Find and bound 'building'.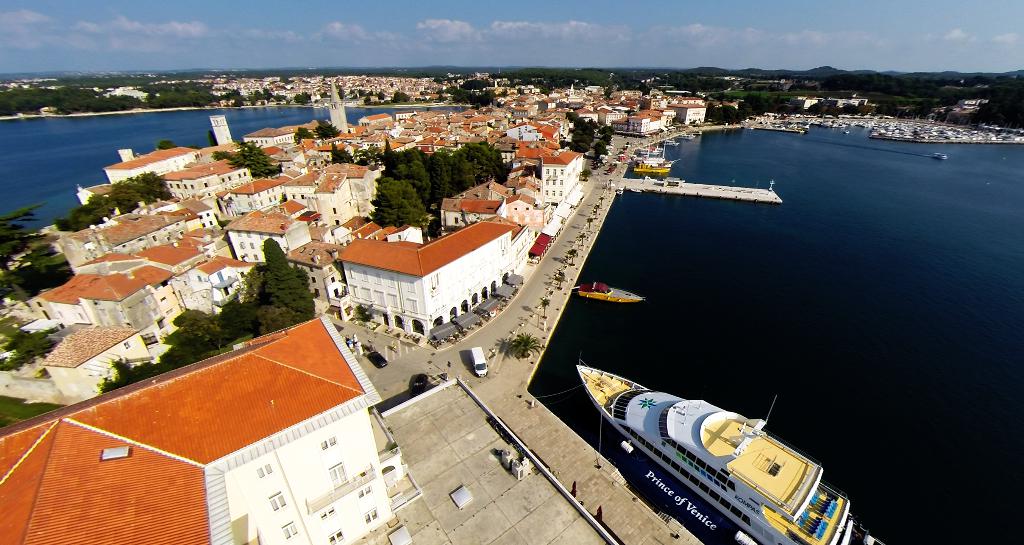
Bound: <region>108, 148, 253, 193</region>.
